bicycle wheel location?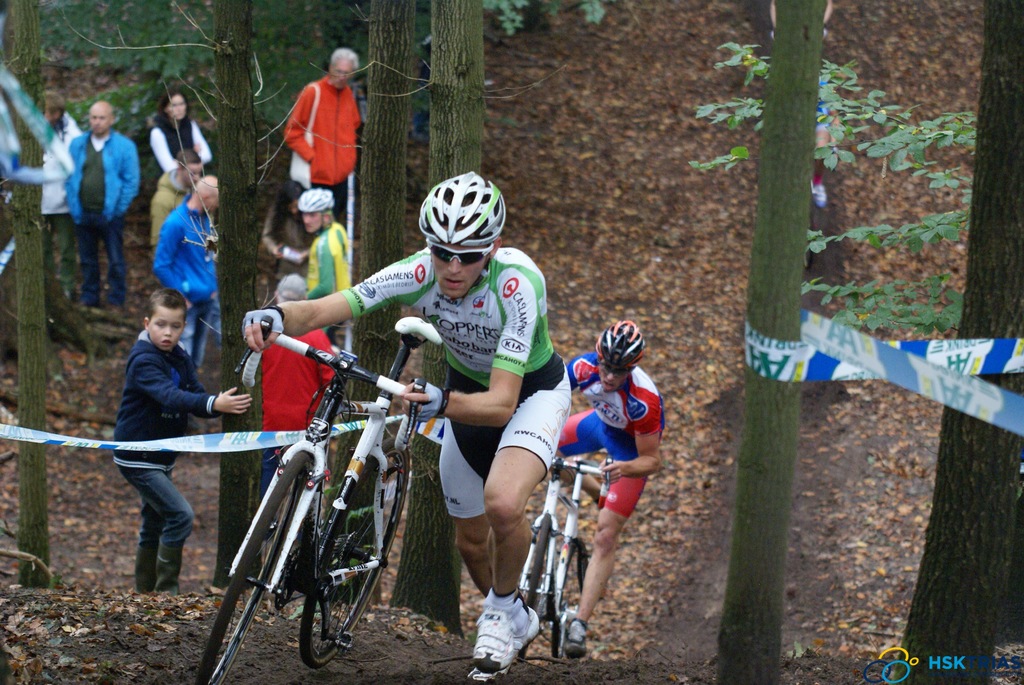
{"left": 555, "top": 540, "right": 586, "bottom": 654}
